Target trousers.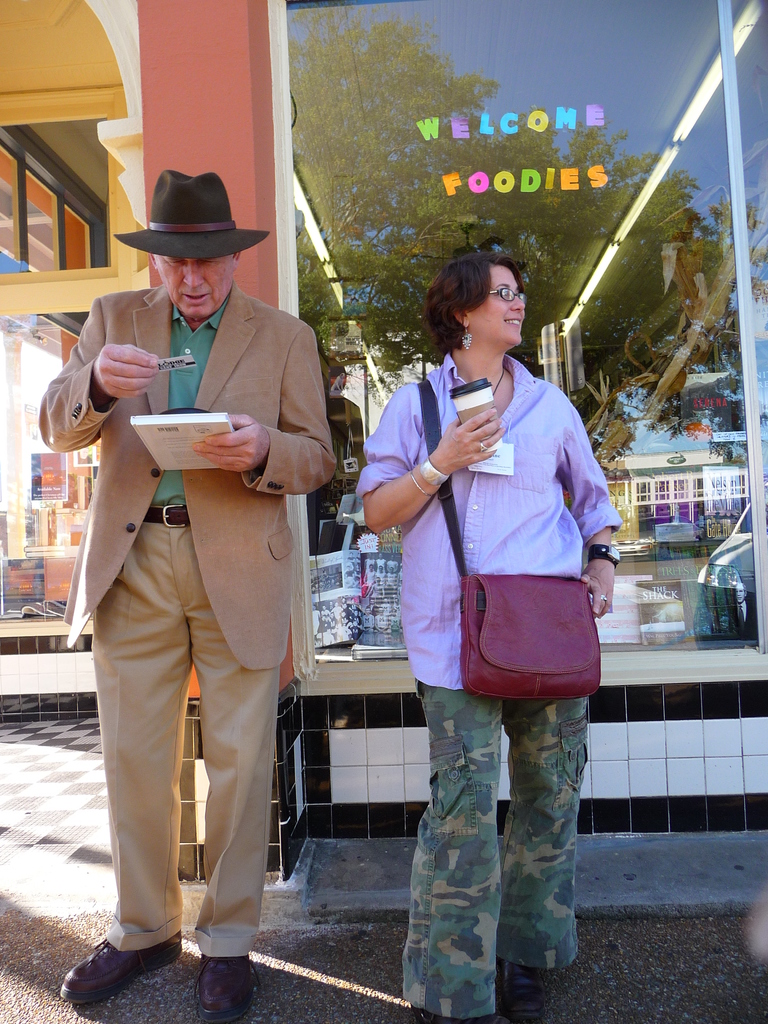
Target region: 93, 489, 294, 980.
